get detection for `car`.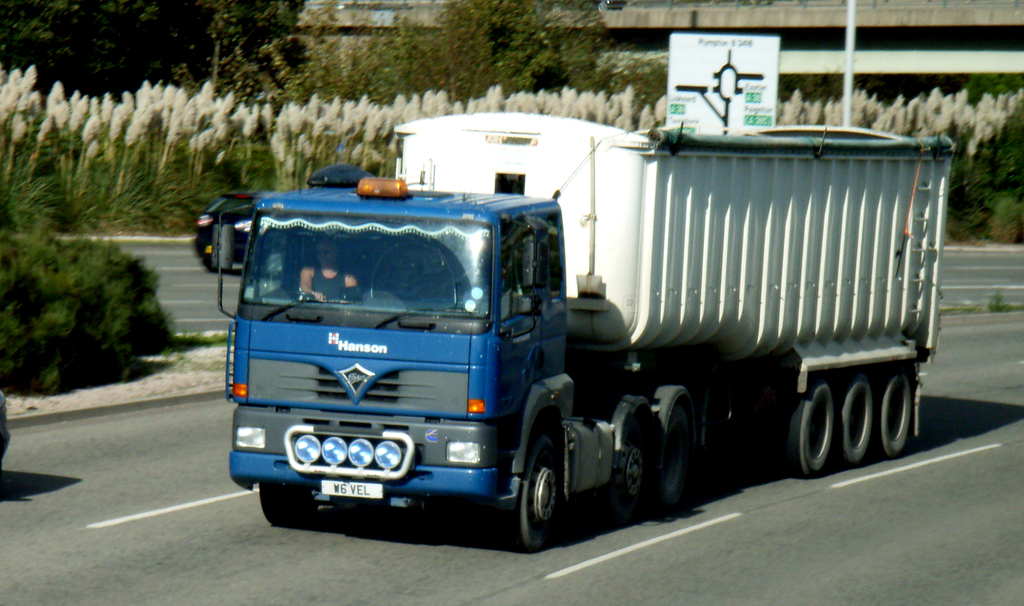
Detection: (left=195, top=188, right=268, bottom=278).
